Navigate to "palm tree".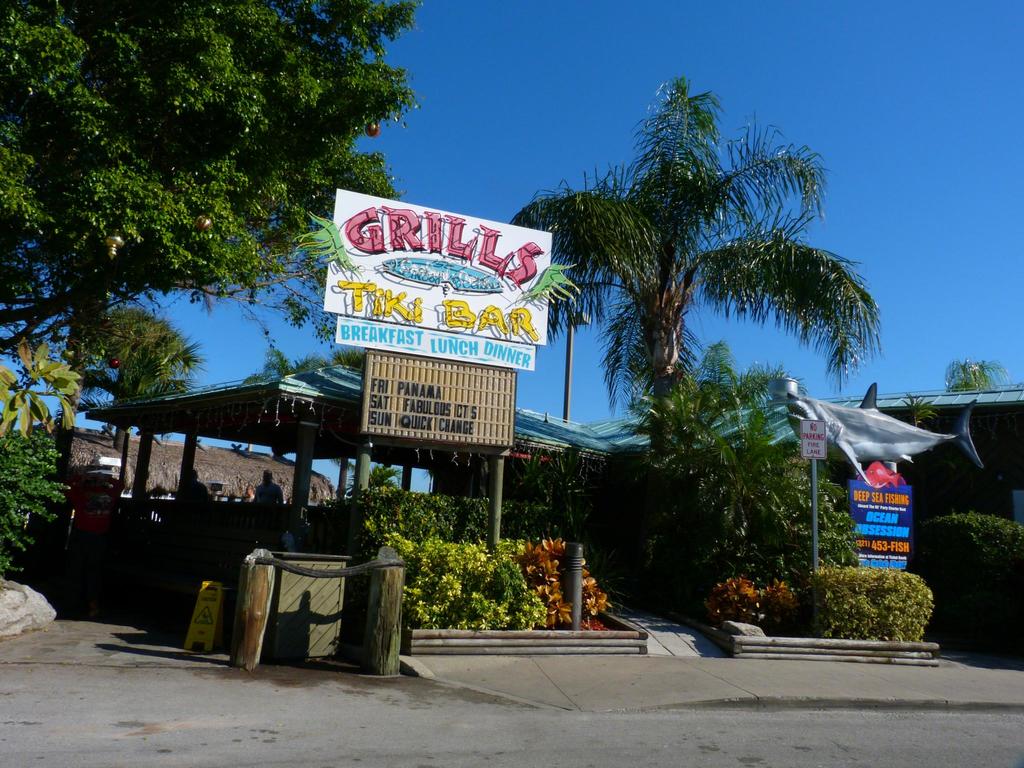
Navigation target: rect(506, 74, 879, 518).
